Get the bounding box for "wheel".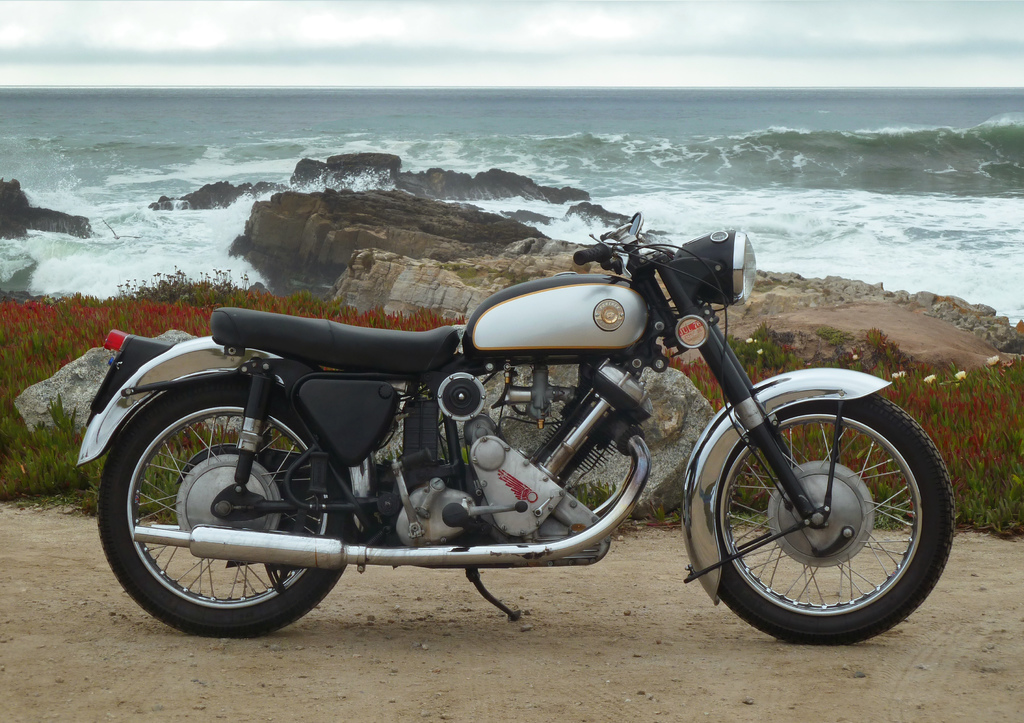
bbox(690, 401, 950, 636).
